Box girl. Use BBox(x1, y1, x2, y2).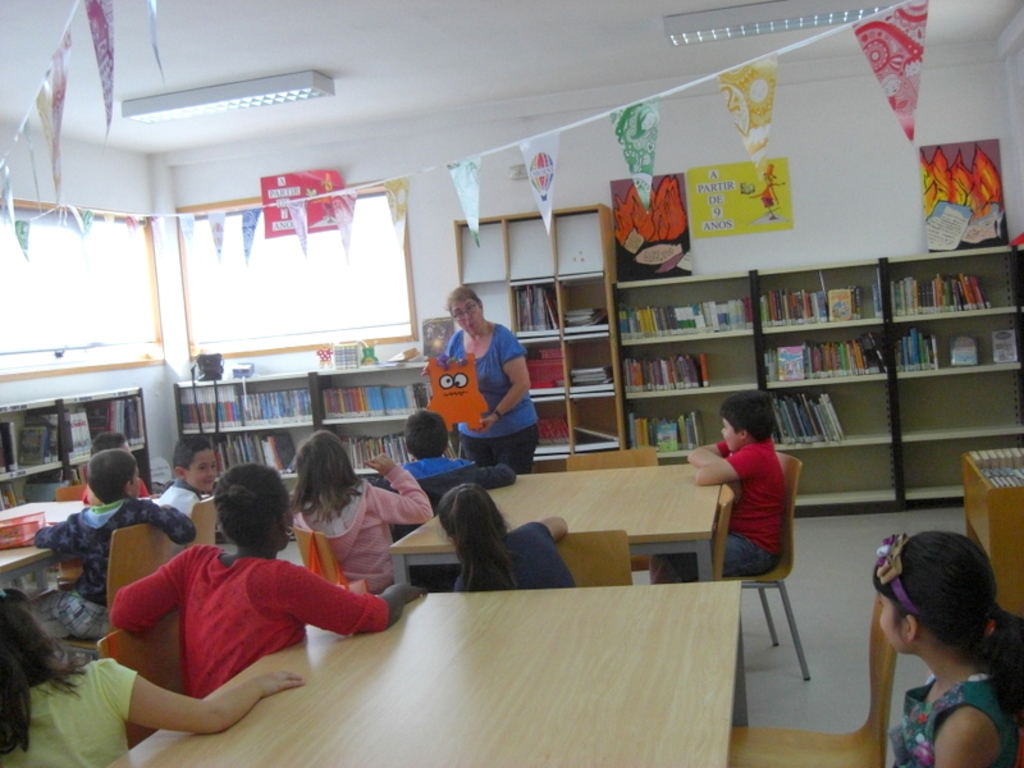
BBox(869, 531, 1023, 765).
